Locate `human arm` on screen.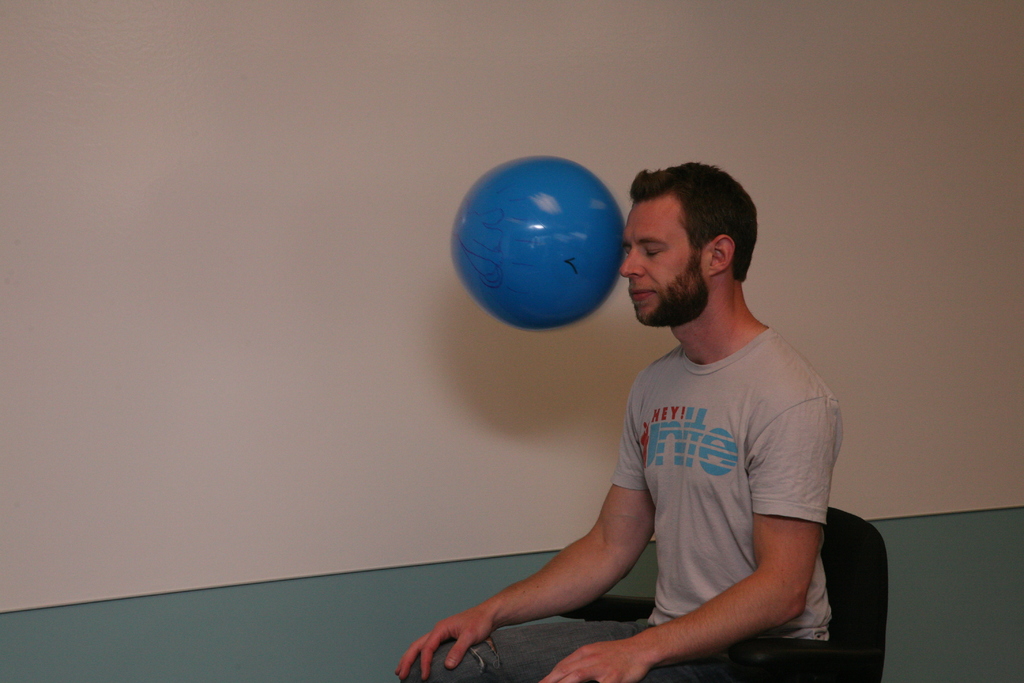
On screen at detection(444, 472, 658, 650).
